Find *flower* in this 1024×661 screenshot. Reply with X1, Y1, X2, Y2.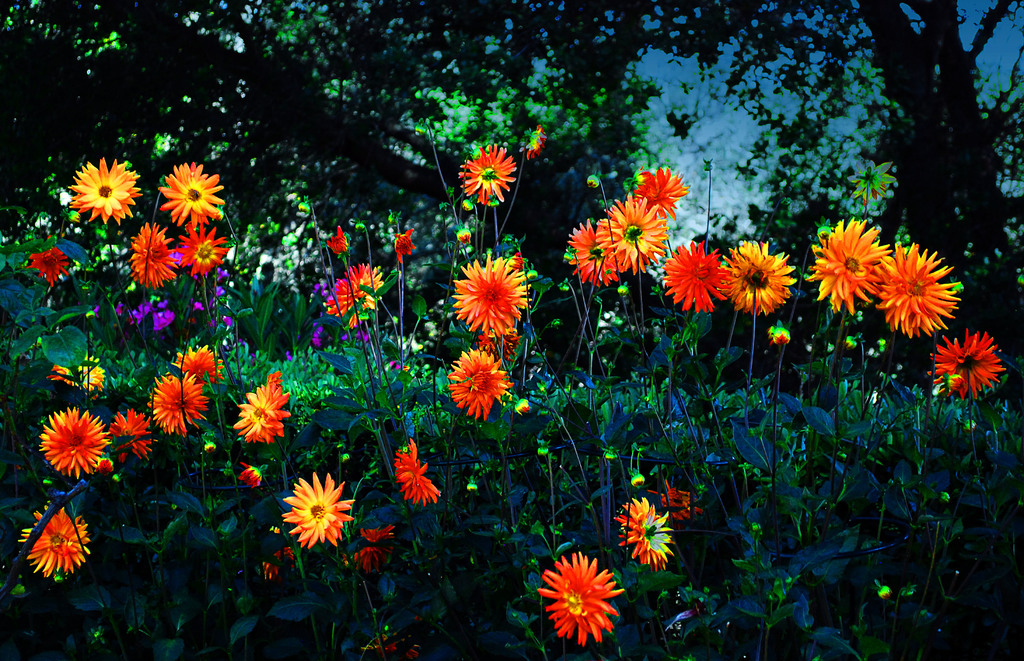
134, 224, 176, 284.
